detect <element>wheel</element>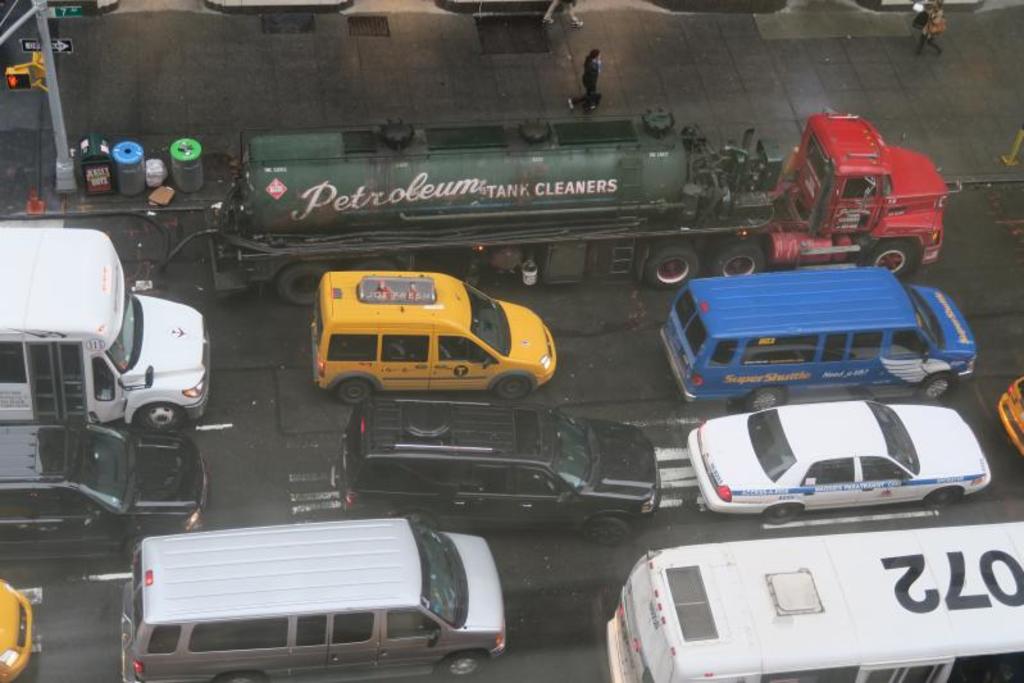
929 487 962 505
